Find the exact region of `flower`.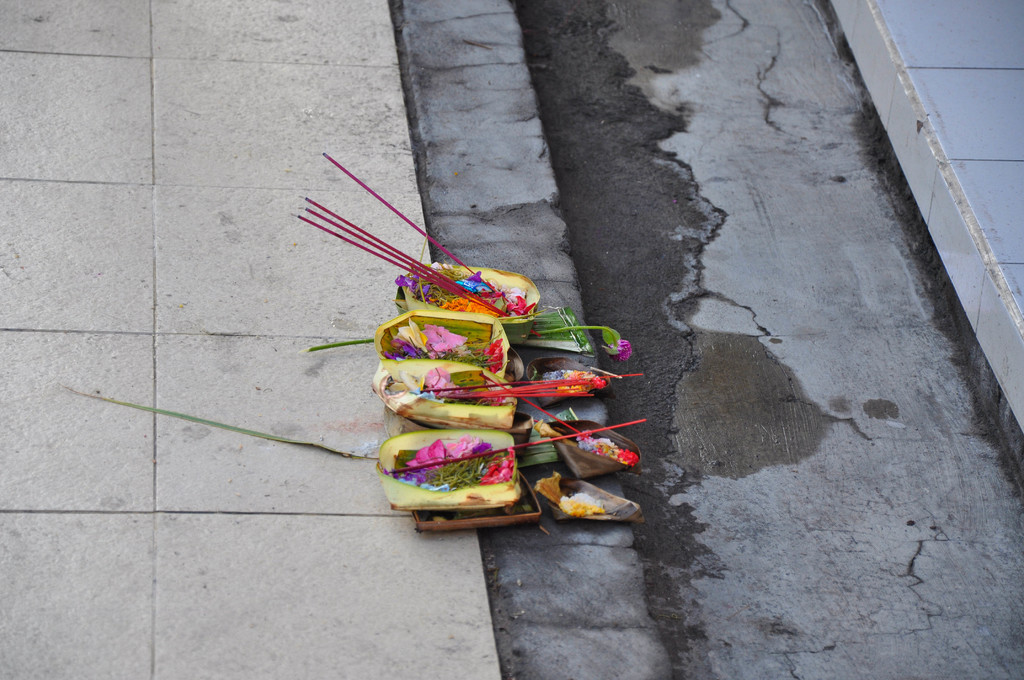
Exact region: 506/292/536/318.
